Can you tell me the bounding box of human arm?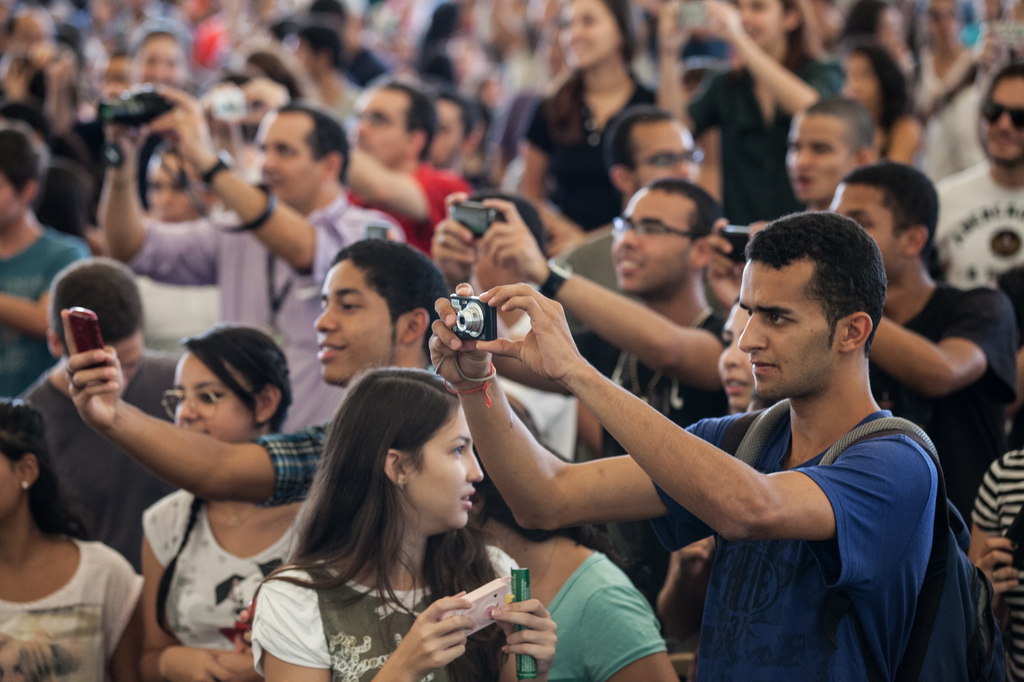
[left=101, top=546, right=146, bottom=681].
